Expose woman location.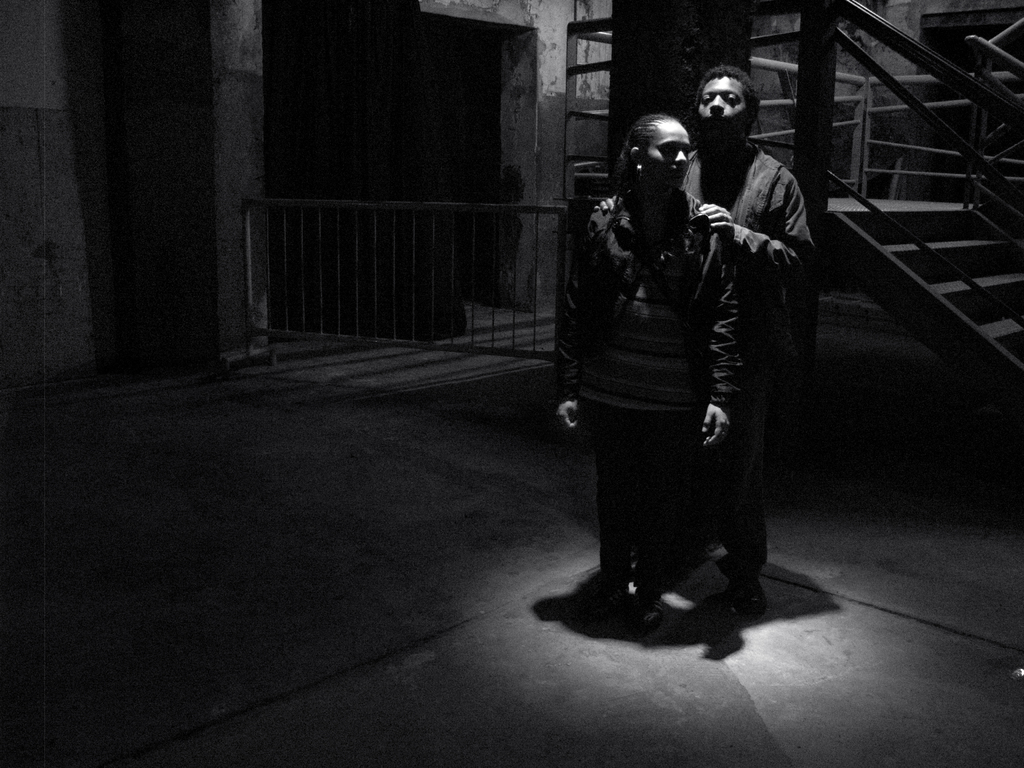
Exposed at BBox(551, 102, 778, 674).
